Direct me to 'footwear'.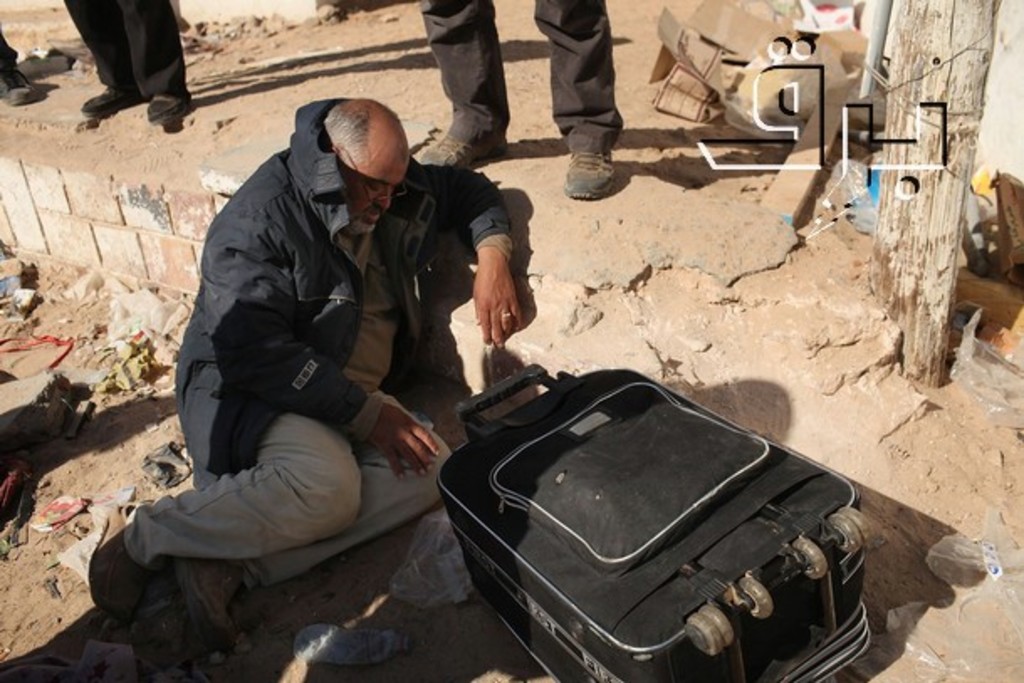
Direction: (0, 60, 37, 104).
